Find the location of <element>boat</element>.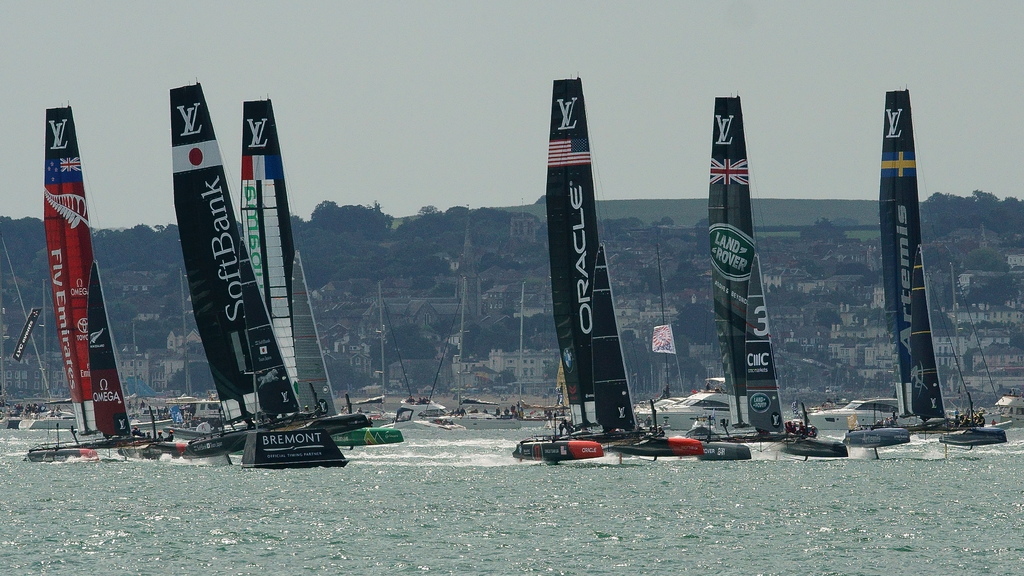
Location: <box>15,96,161,466</box>.
